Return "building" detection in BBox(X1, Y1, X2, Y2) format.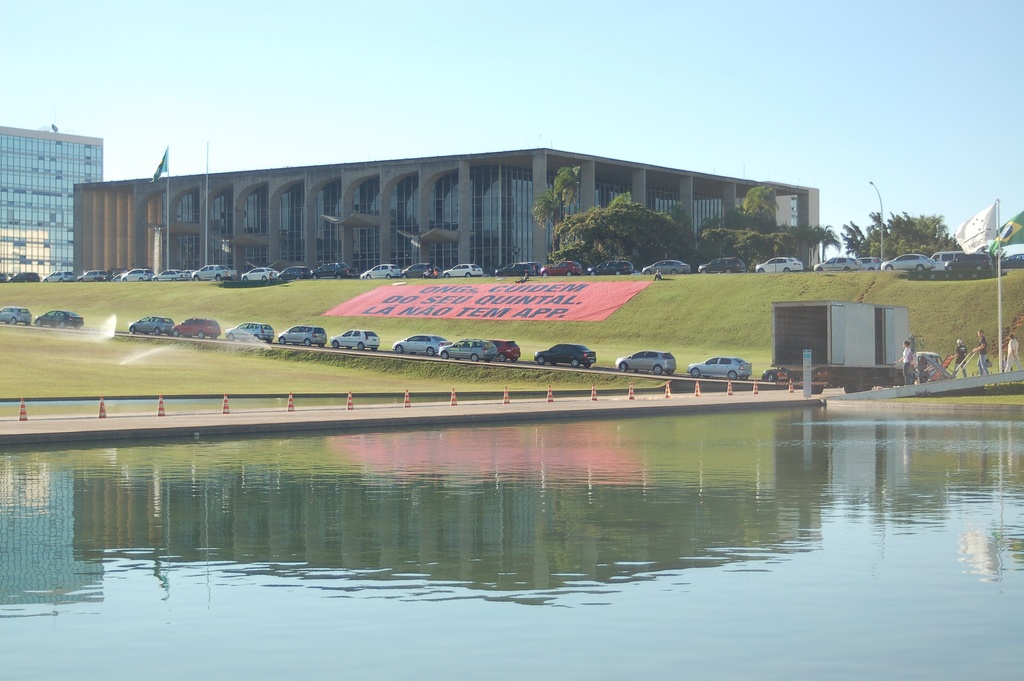
BBox(0, 124, 104, 281).
